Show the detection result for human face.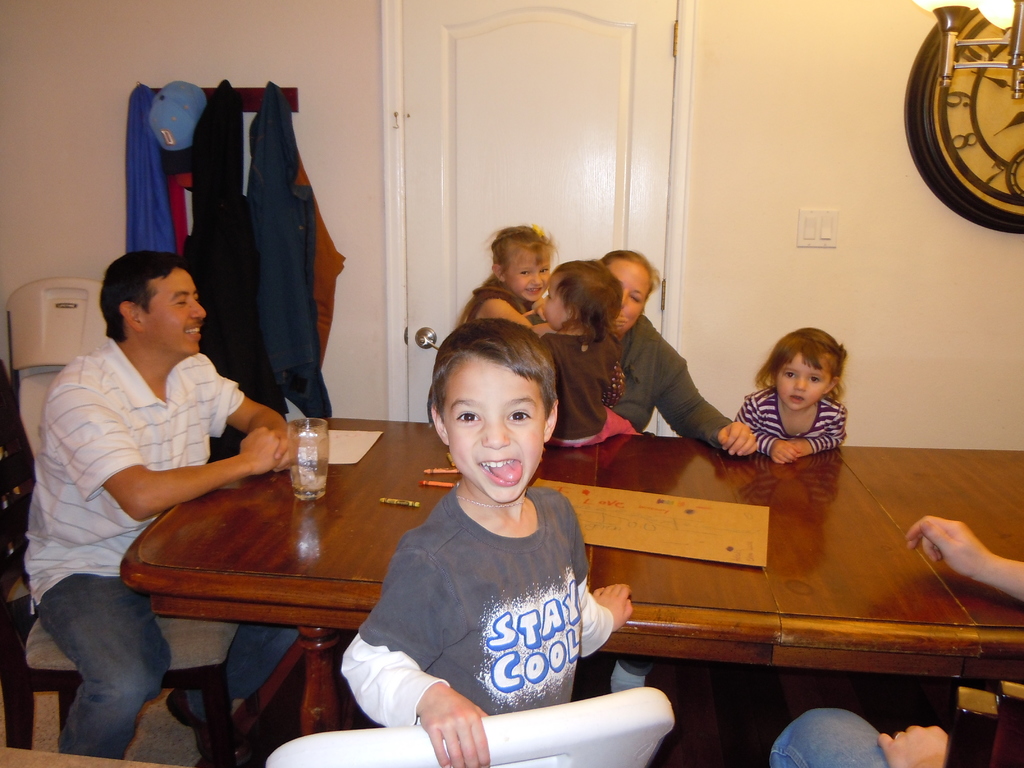
<region>538, 278, 580, 331</region>.
